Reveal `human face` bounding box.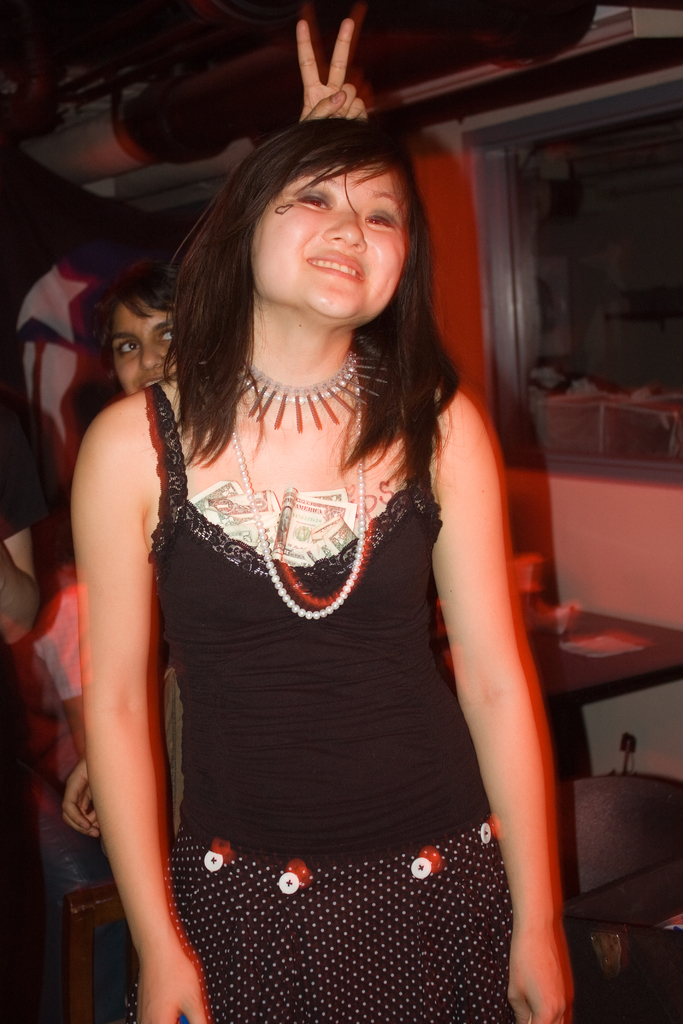
Revealed: box=[249, 173, 406, 319].
